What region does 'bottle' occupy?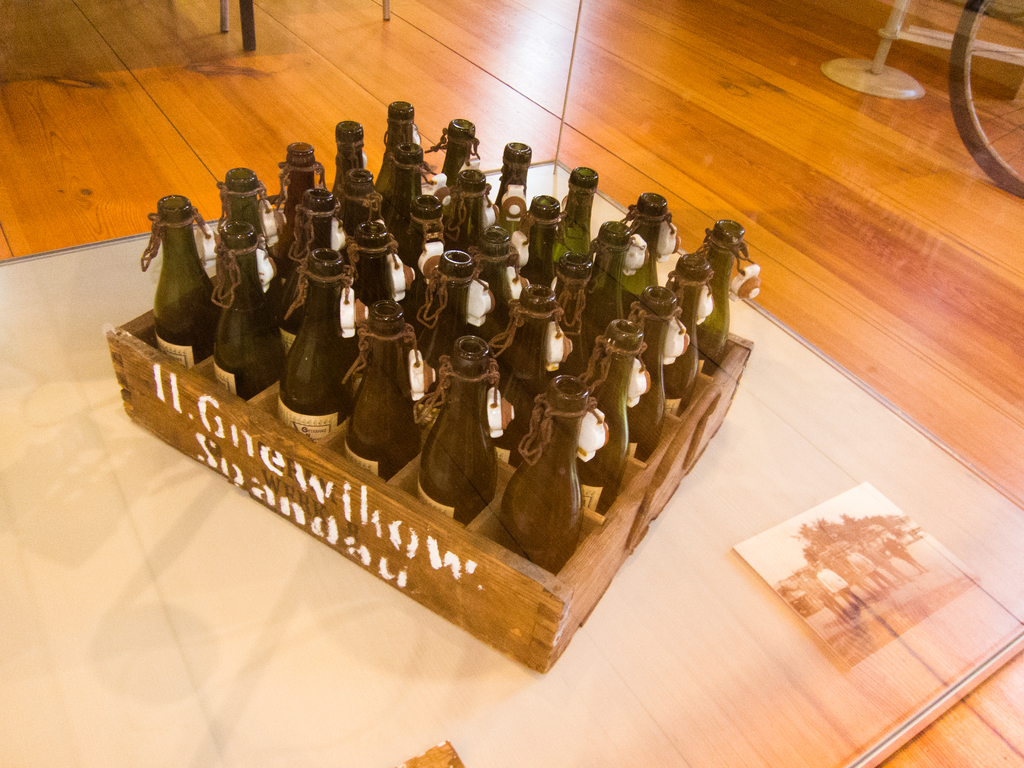
[619, 197, 682, 276].
